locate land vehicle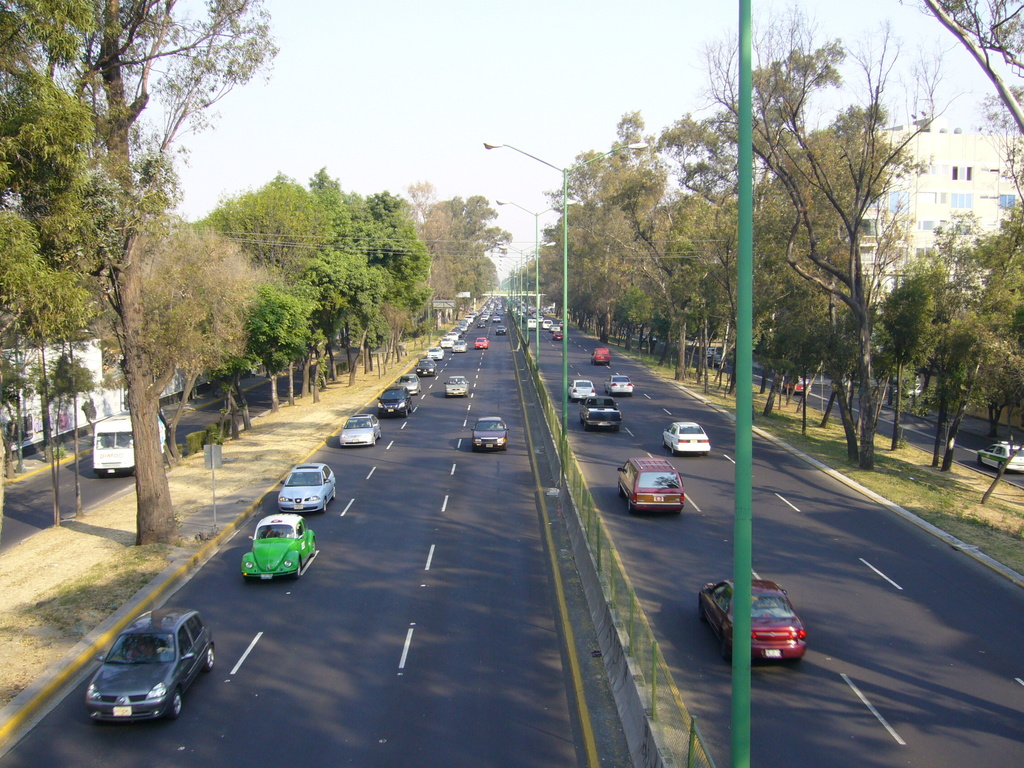
278 459 336 512
